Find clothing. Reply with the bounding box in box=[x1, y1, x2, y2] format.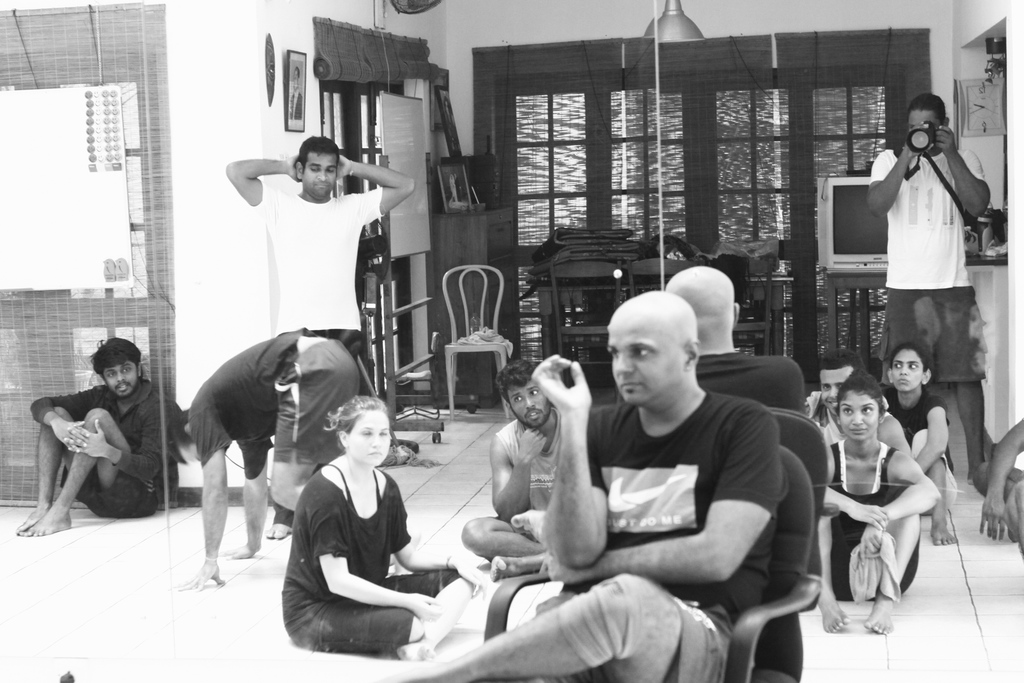
box=[828, 441, 922, 603].
